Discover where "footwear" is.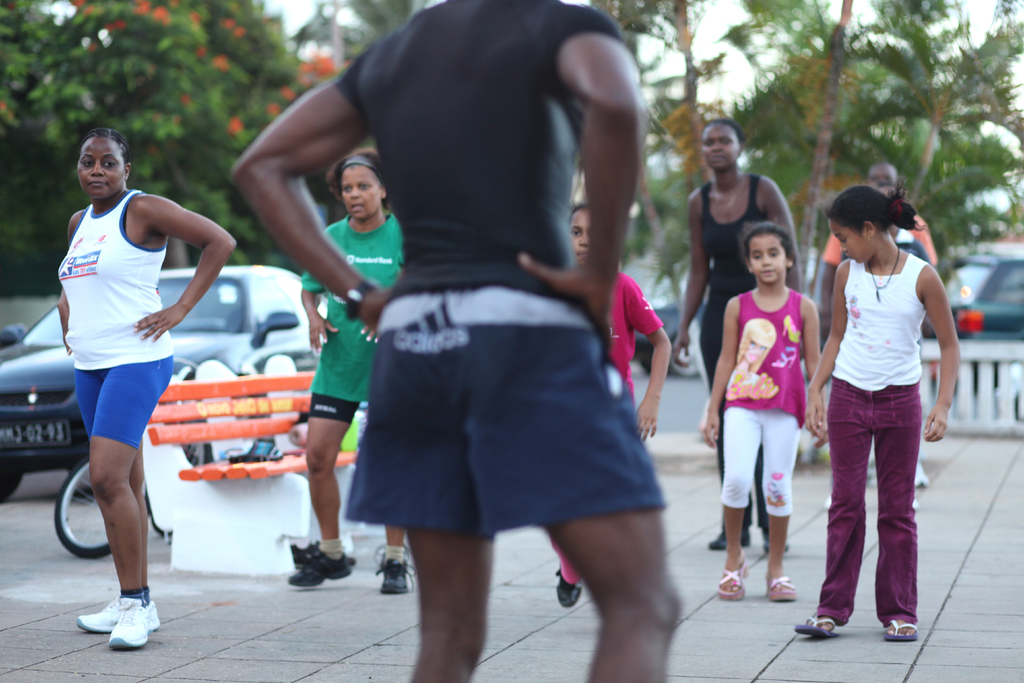
Discovered at <bbox>762, 532, 792, 554</bbox>.
